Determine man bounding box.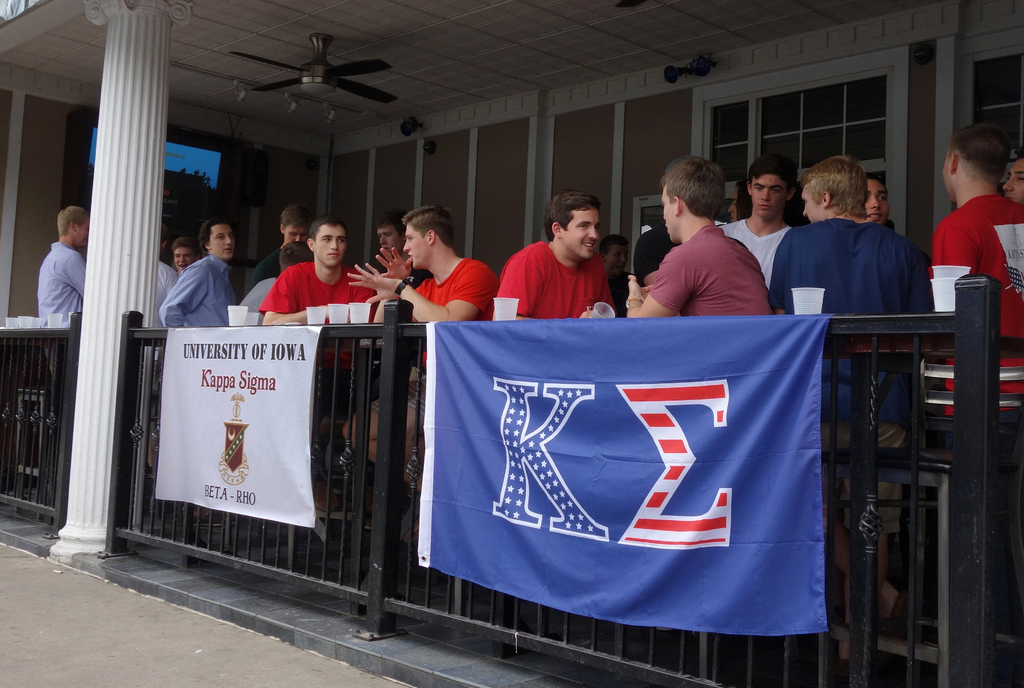
Determined: {"left": 593, "top": 232, "right": 639, "bottom": 322}.
